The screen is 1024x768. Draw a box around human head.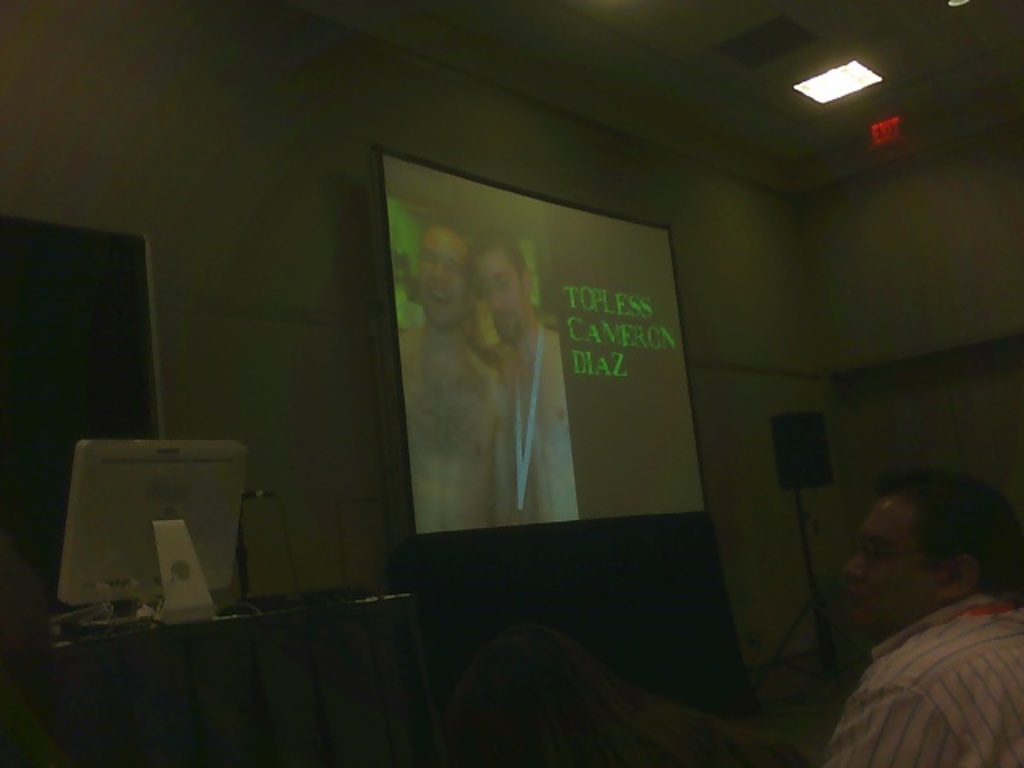
<bbox>832, 491, 1014, 645</bbox>.
